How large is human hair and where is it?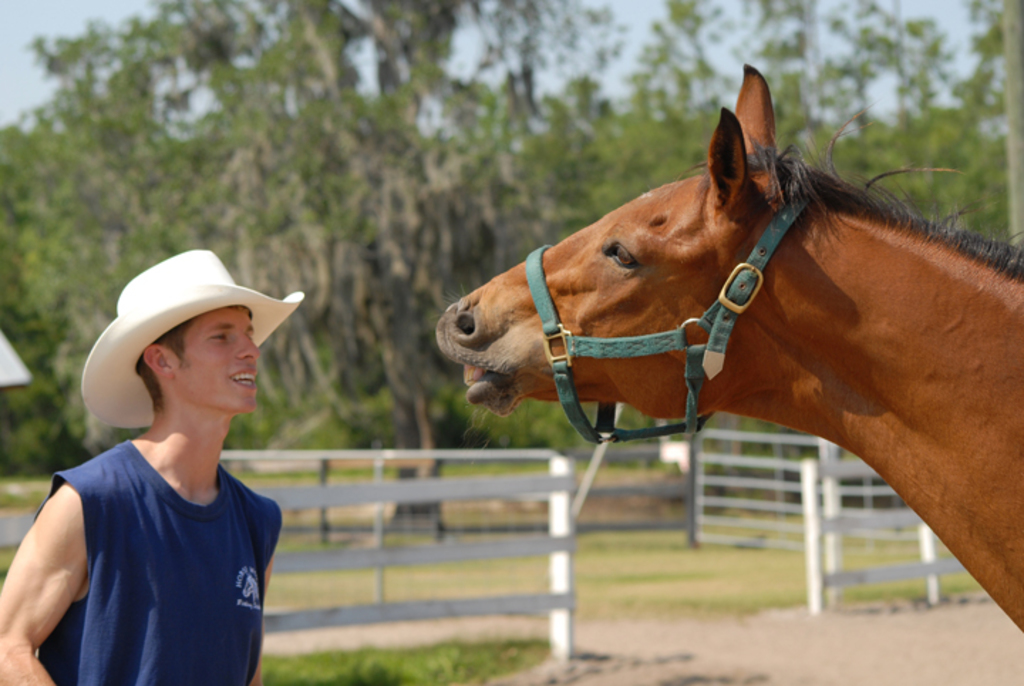
Bounding box: <box>132,313,259,414</box>.
